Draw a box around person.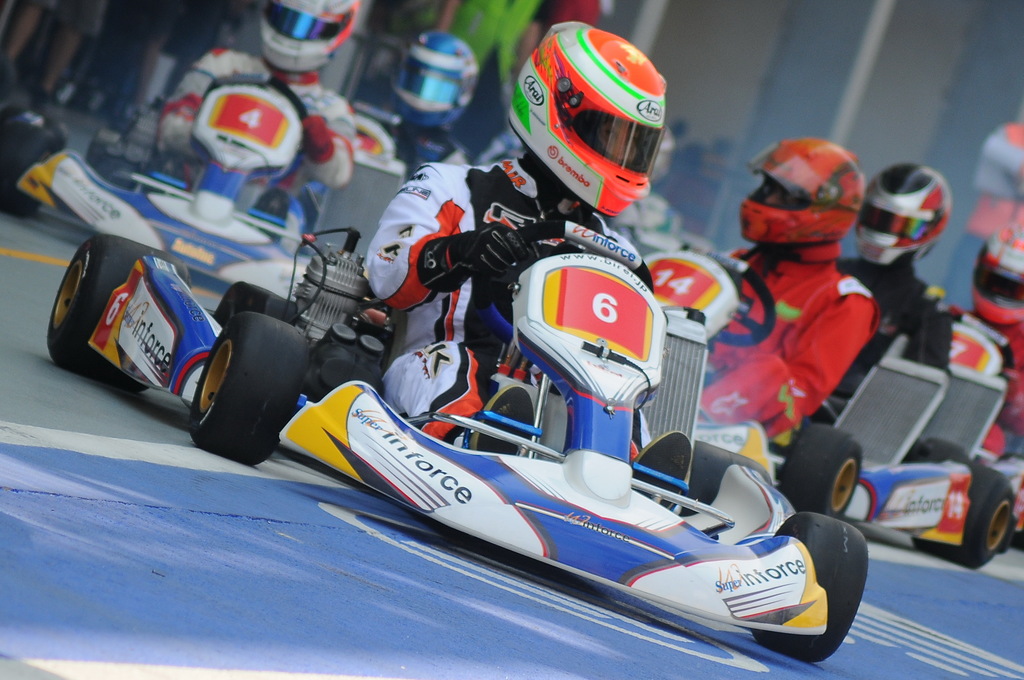
<box>715,97,890,499</box>.
